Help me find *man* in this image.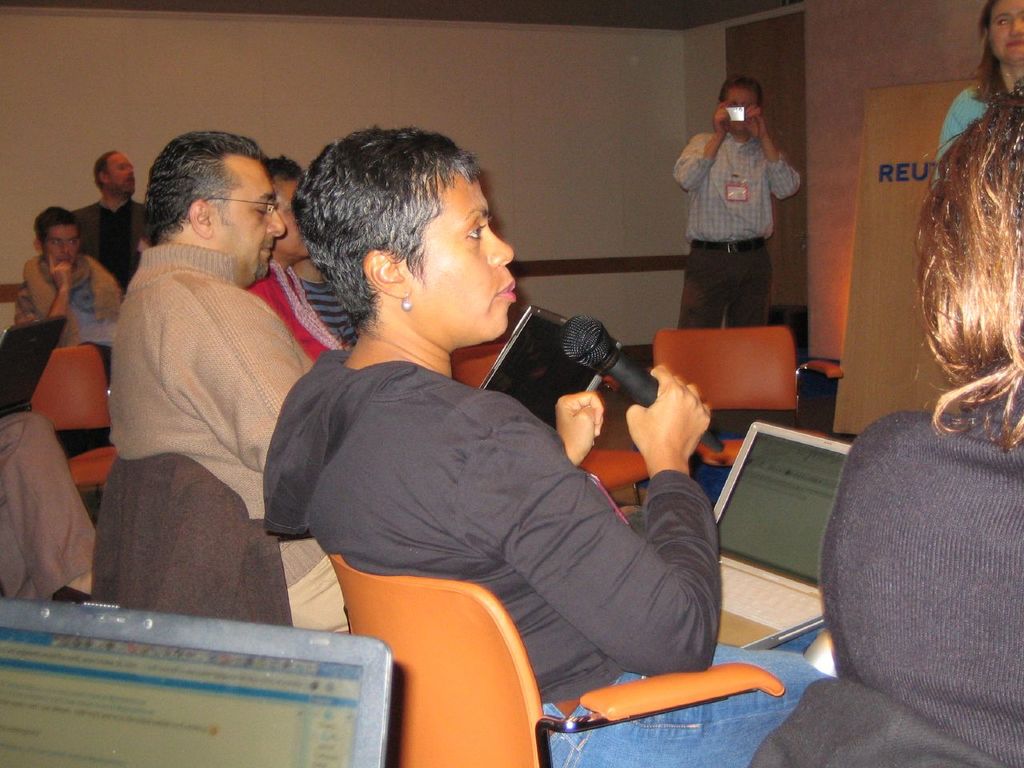
Found it: (67,142,146,277).
